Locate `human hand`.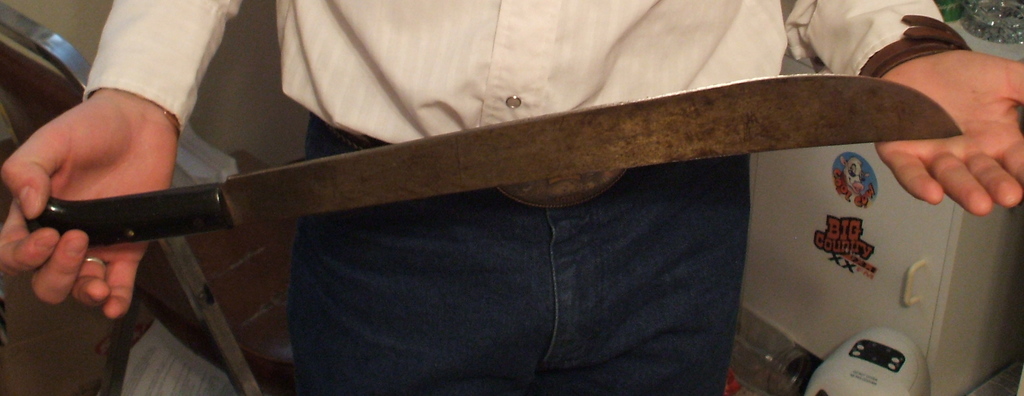
Bounding box: crop(0, 95, 175, 321).
